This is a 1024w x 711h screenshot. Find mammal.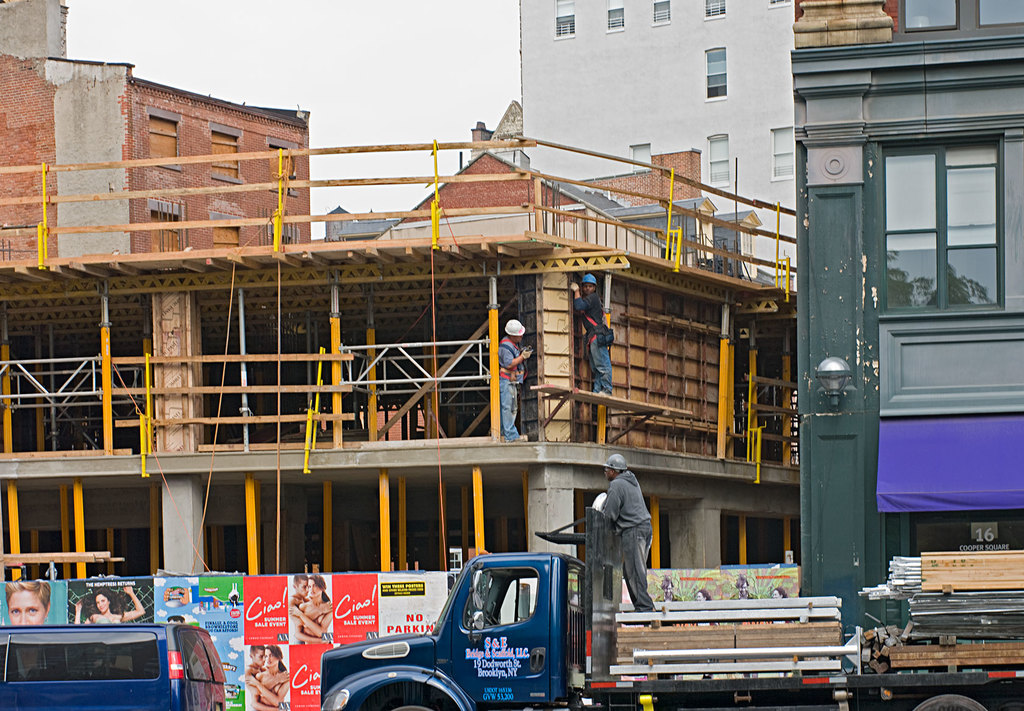
Bounding box: bbox=[285, 578, 329, 641].
